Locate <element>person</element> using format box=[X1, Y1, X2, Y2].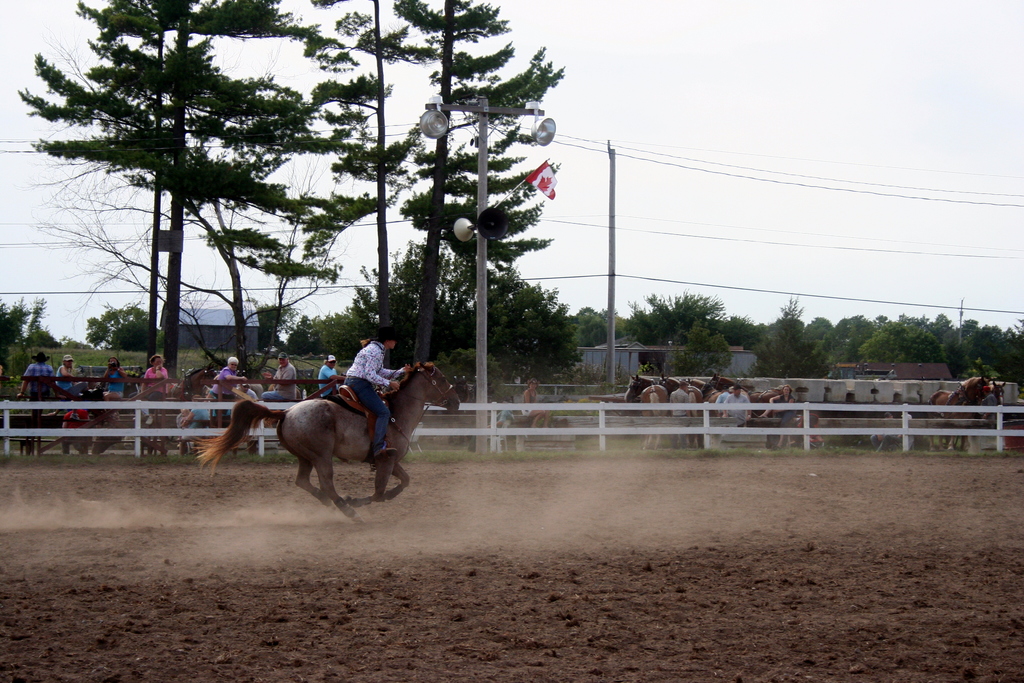
box=[321, 350, 342, 397].
